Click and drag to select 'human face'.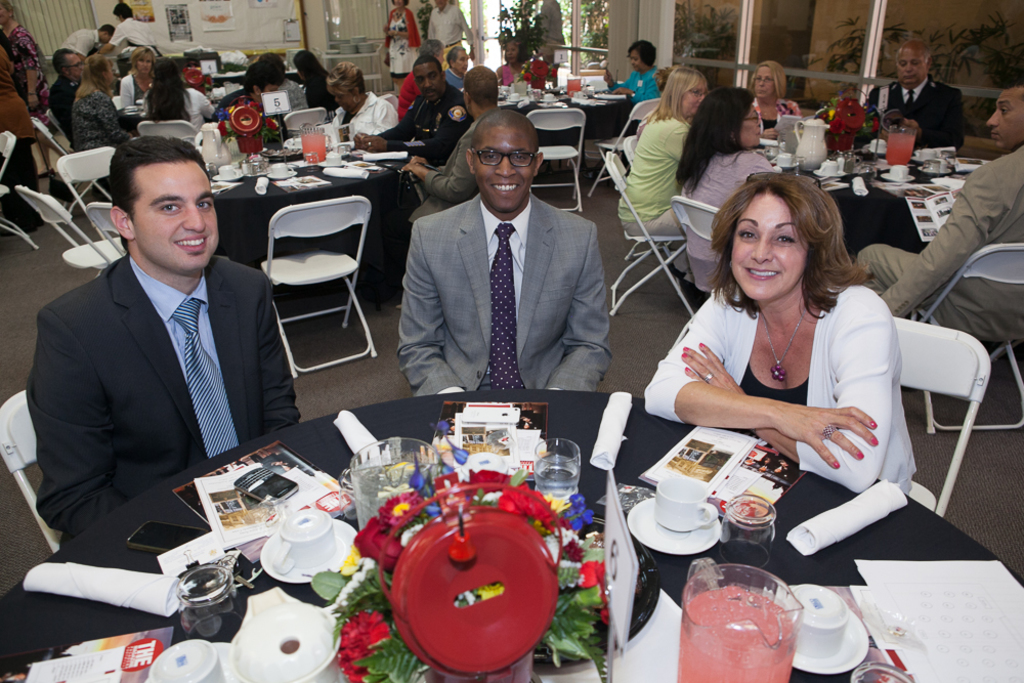
Selection: (x1=629, y1=48, x2=645, y2=74).
